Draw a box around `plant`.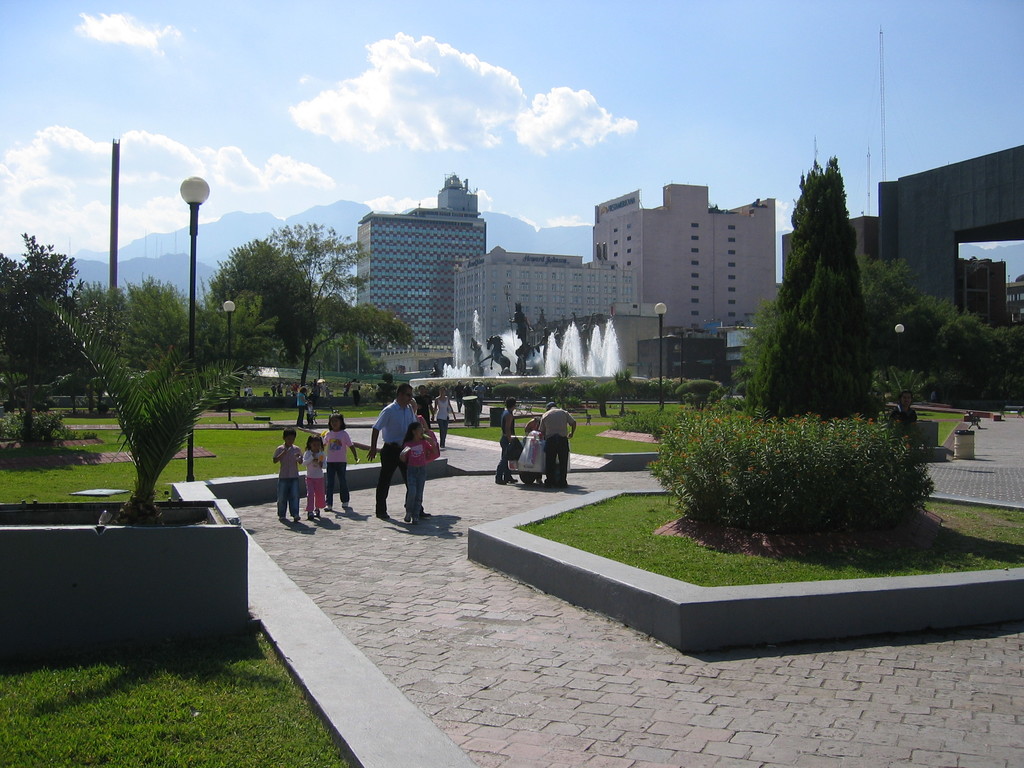
x1=667 y1=377 x2=723 y2=401.
